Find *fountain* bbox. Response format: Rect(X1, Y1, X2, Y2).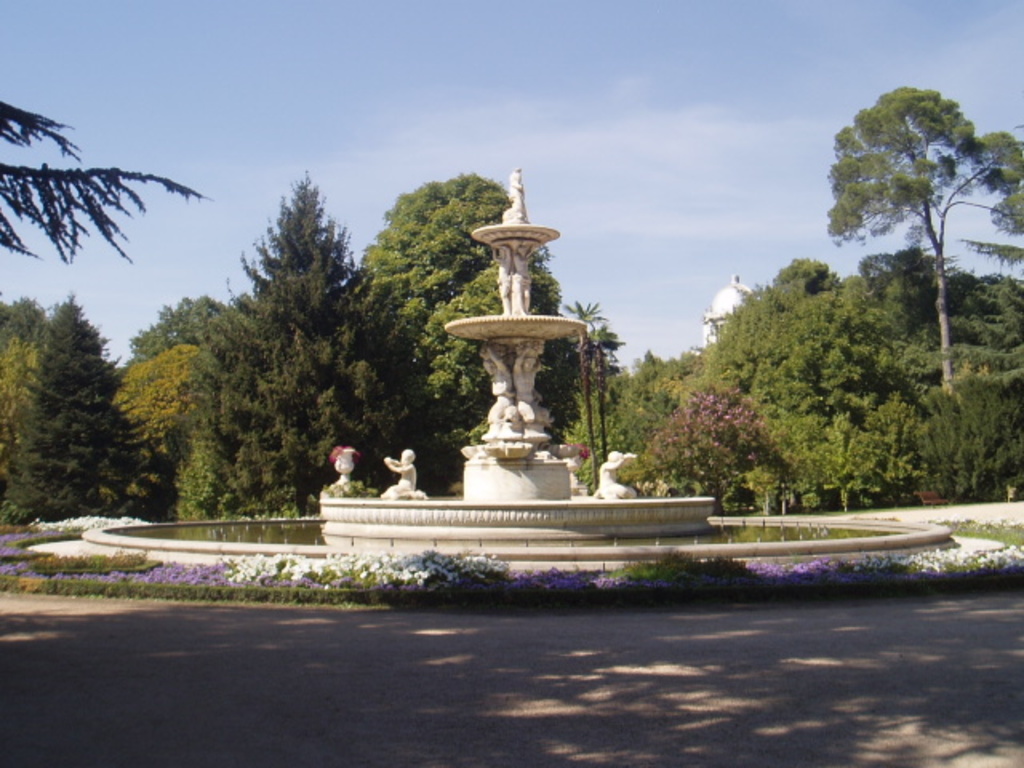
Rect(309, 181, 746, 611).
